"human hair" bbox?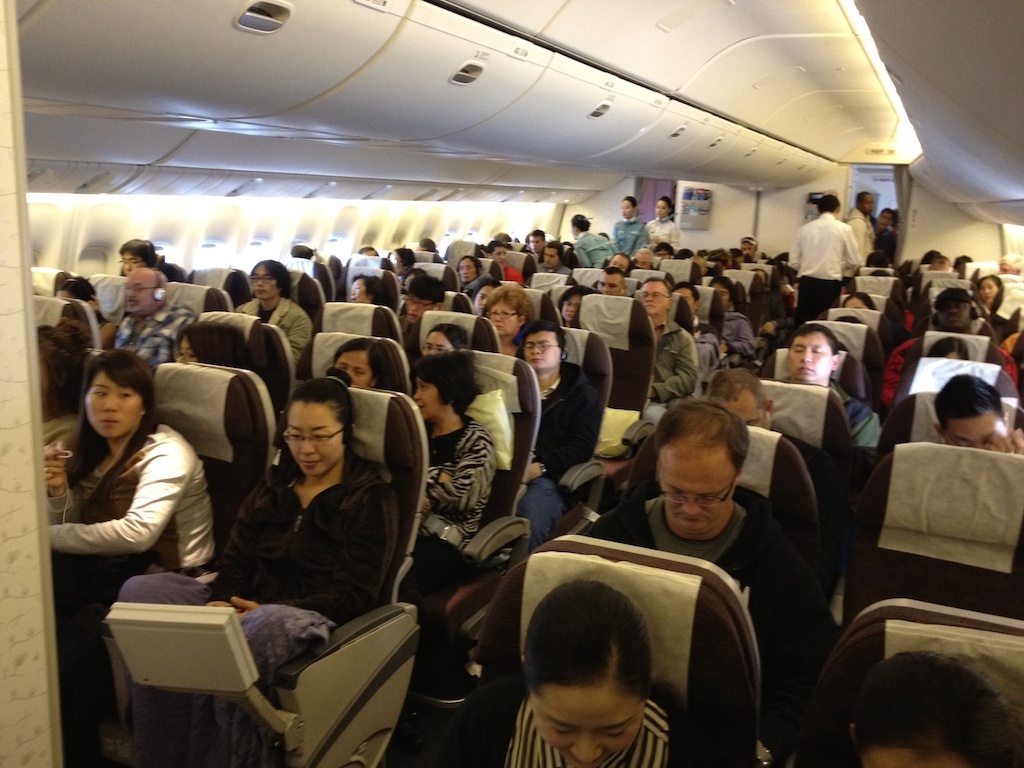
{"x1": 670, "y1": 280, "x2": 696, "y2": 305}
